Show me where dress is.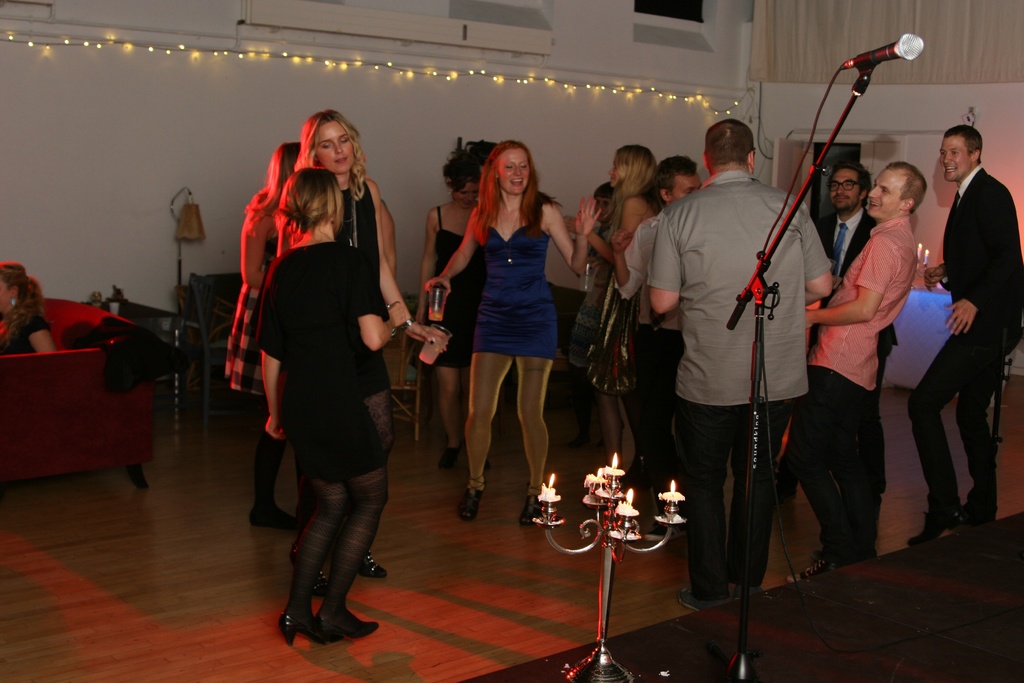
dress is at (x1=568, y1=252, x2=614, y2=371).
